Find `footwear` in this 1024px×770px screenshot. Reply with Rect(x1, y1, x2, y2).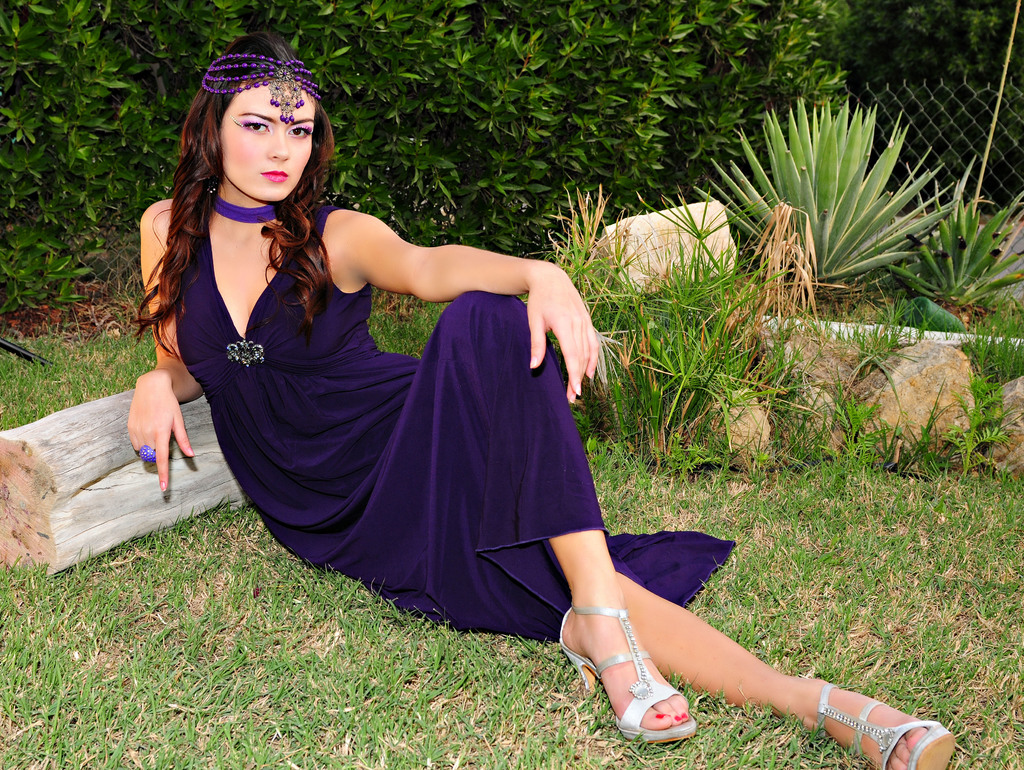
Rect(554, 602, 707, 744).
